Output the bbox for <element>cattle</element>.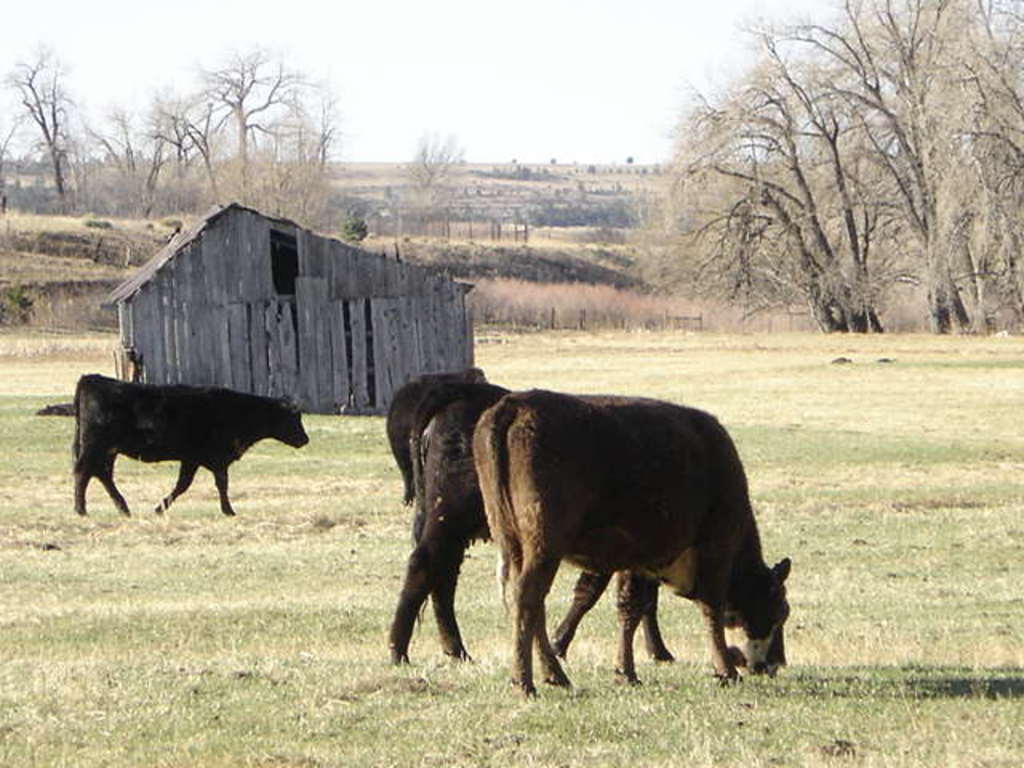
detection(72, 374, 307, 520).
